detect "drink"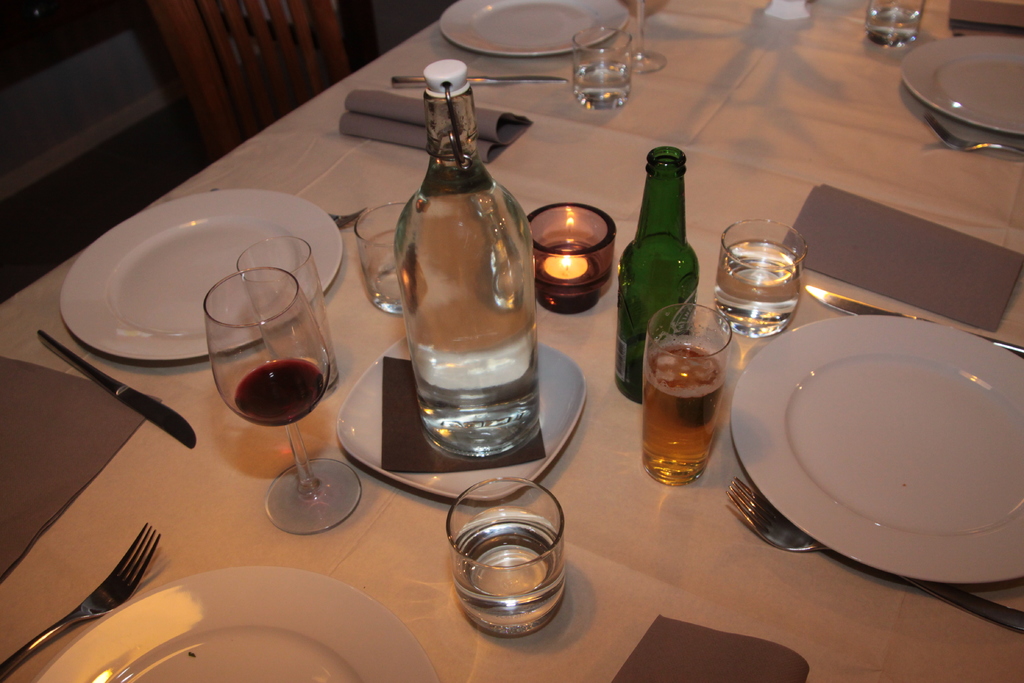
716:242:805:337
